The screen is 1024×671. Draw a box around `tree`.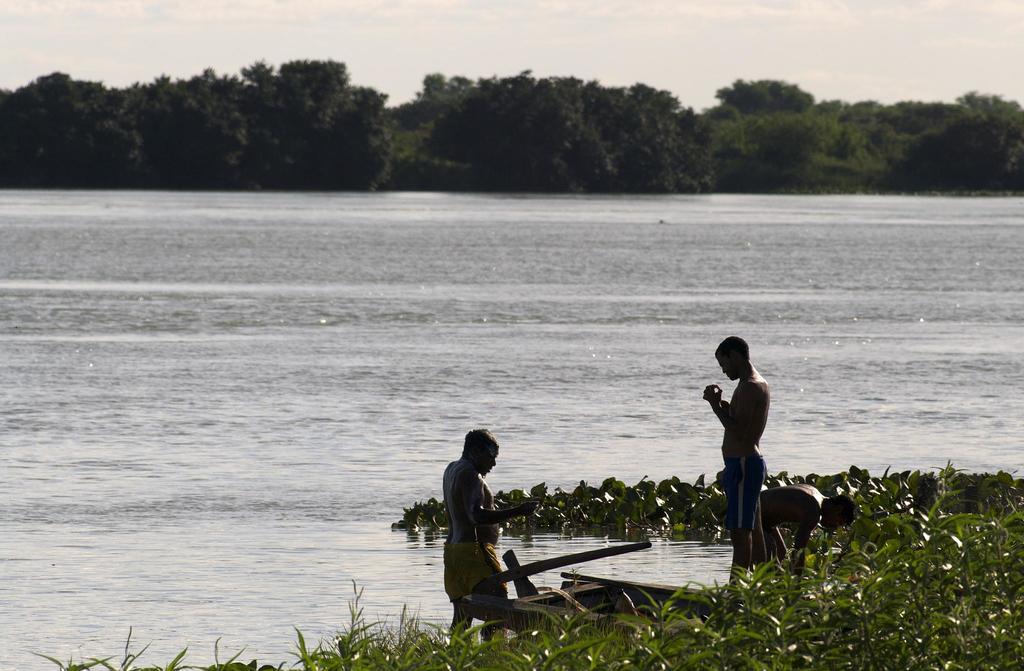
pyautogui.locateOnScreen(144, 77, 241, 190).
